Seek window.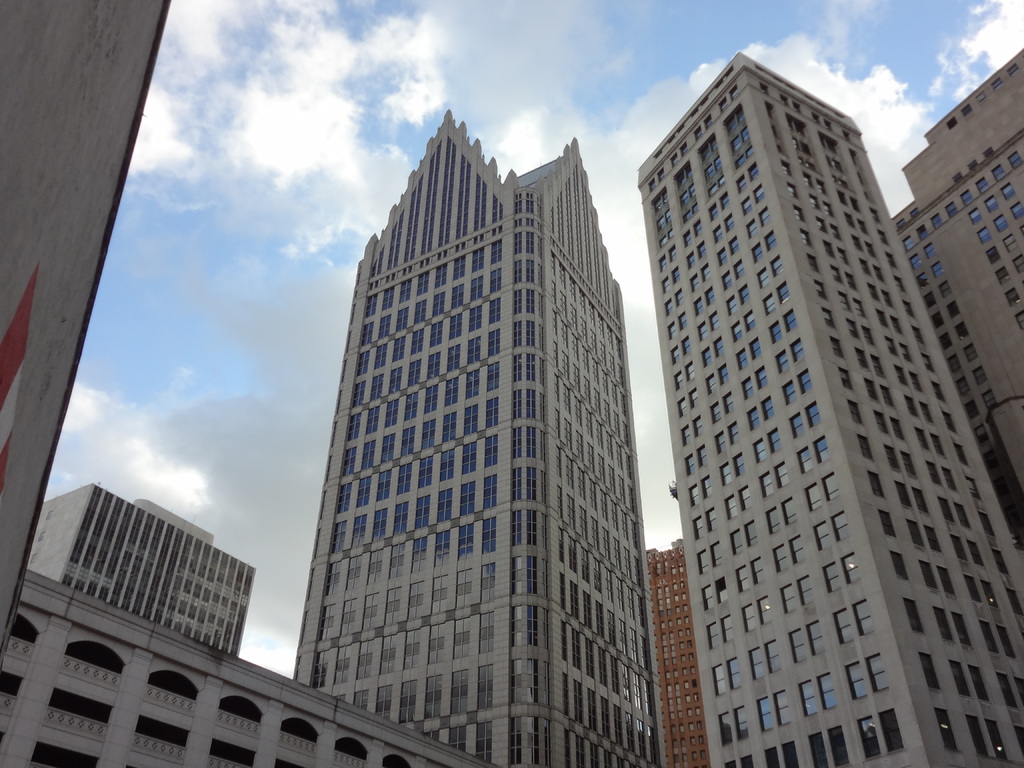
969:209:982:223.
